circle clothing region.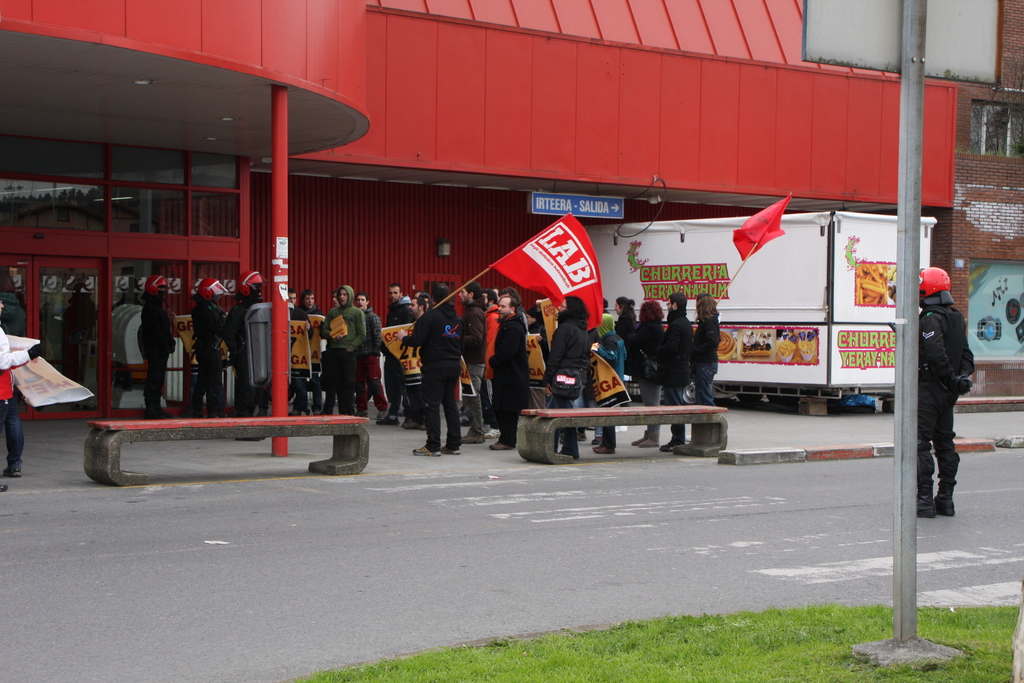
Region: 464:302:488:429.
